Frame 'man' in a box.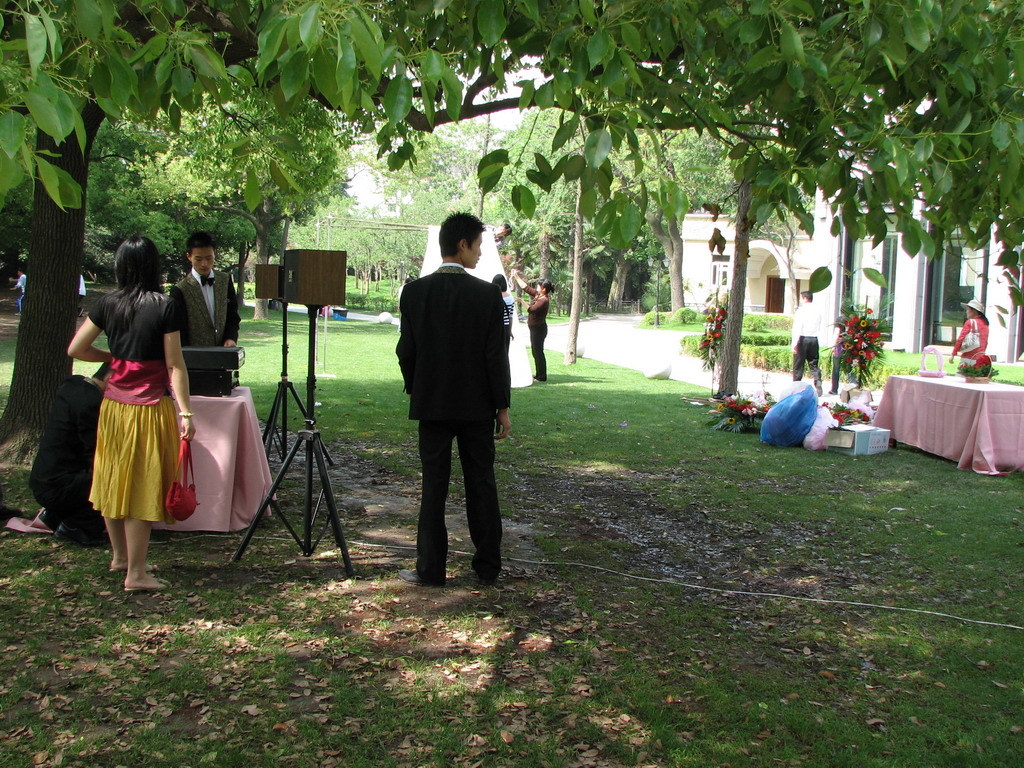
rect(389, 202, 516, 592).
